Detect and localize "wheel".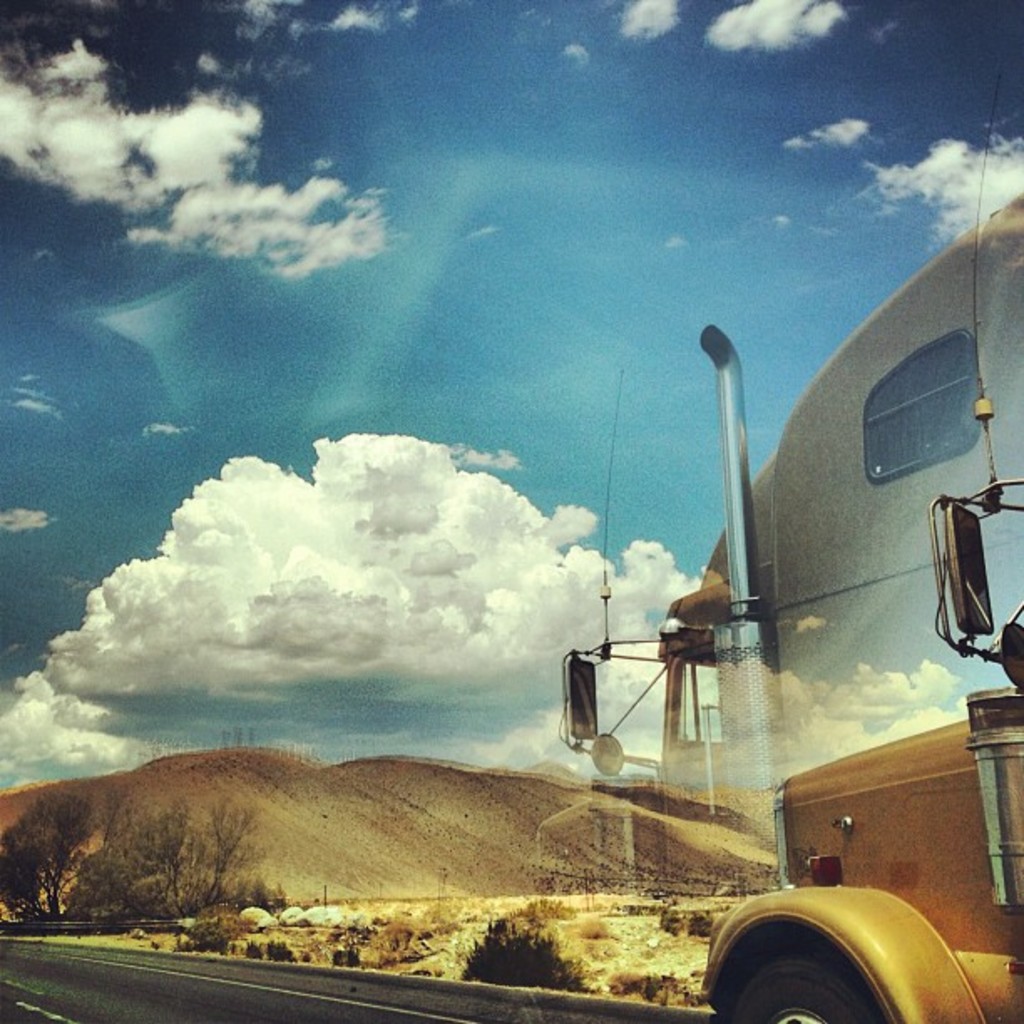
Localized at bbox=[706, 945, 890, 1022].
